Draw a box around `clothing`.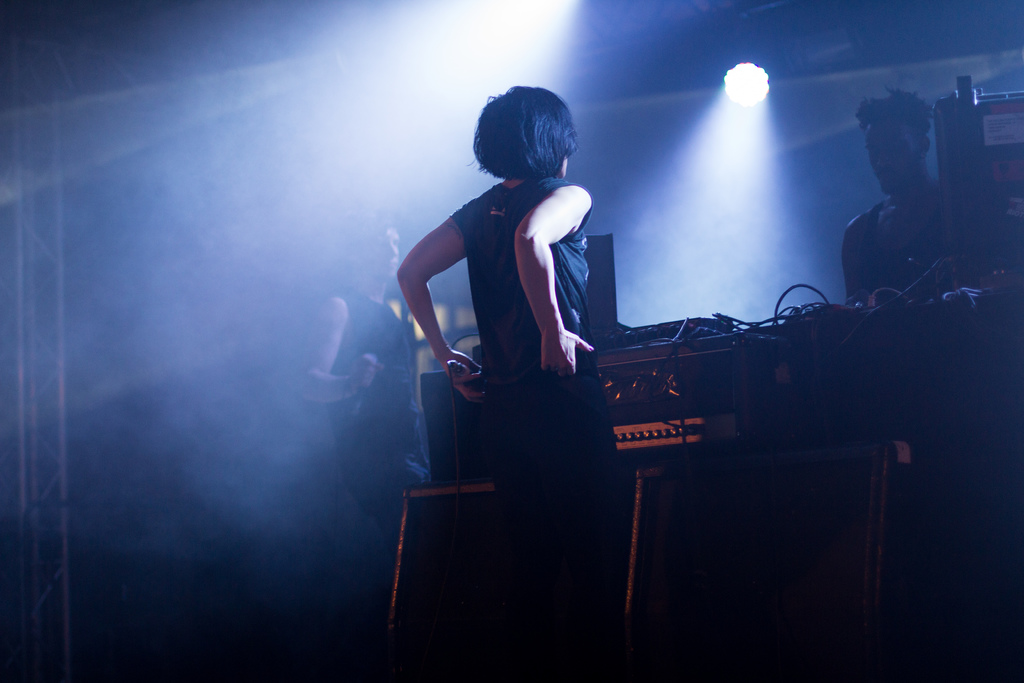
<box>325,281,431,557</box>.
